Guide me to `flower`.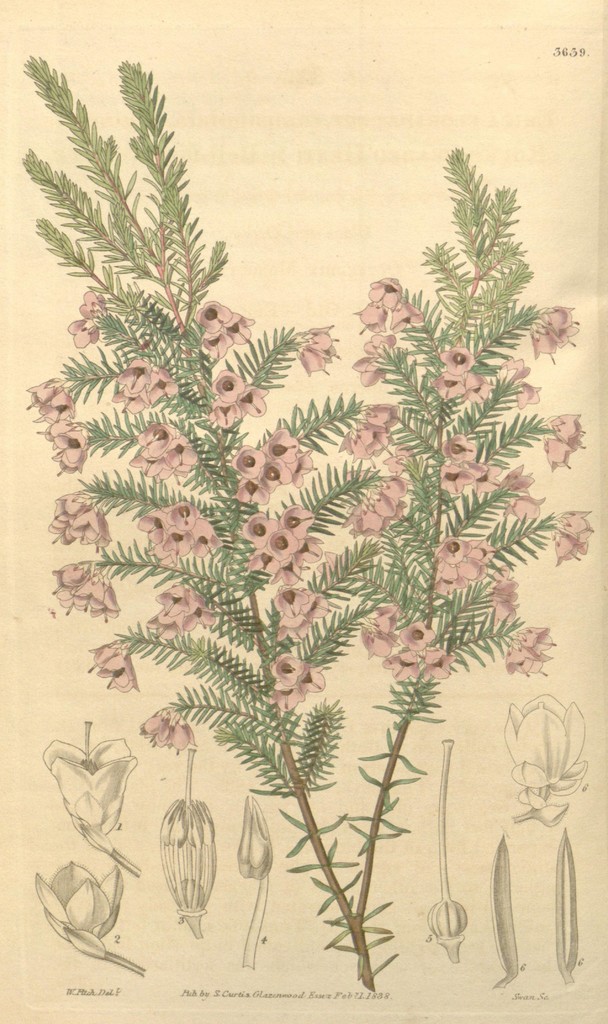
Guidance: <region>545, 439, 573, 476</region>.
